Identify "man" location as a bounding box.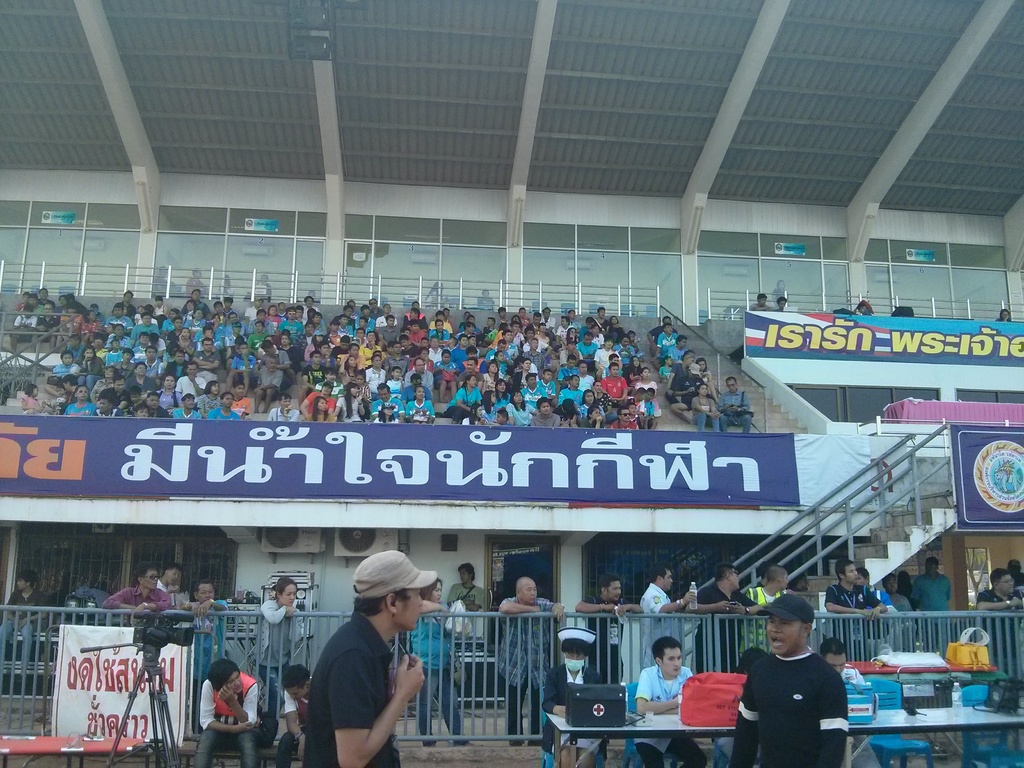
region(854, 563, 890, 605).
